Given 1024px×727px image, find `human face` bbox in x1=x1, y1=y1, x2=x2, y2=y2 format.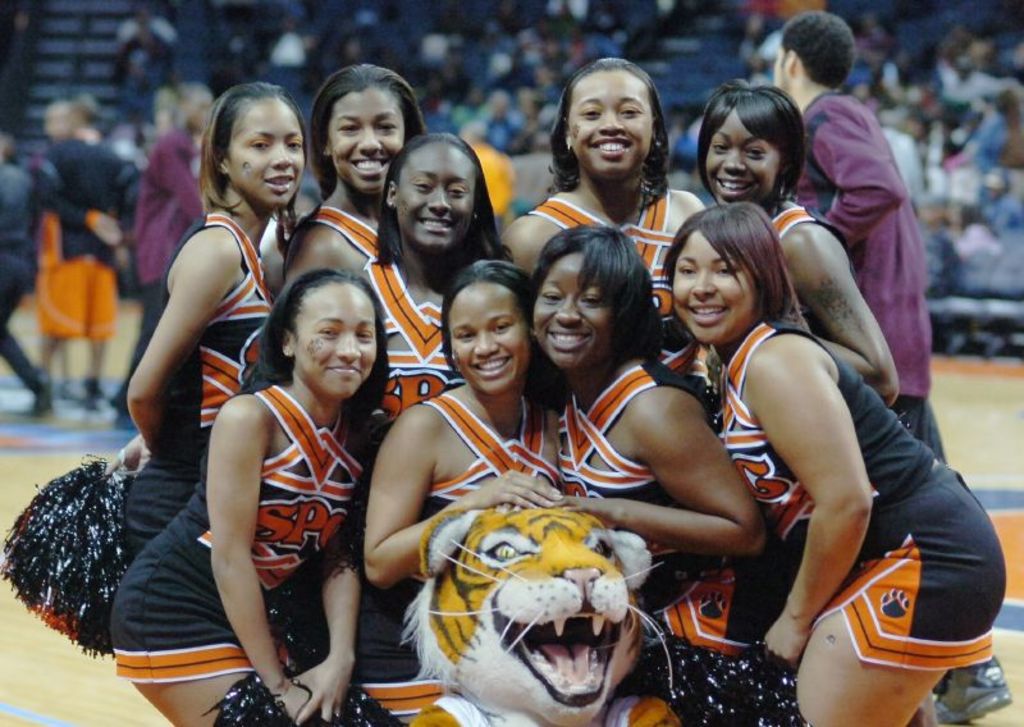
x1=530, y1=247, x2=618, y2=364.
